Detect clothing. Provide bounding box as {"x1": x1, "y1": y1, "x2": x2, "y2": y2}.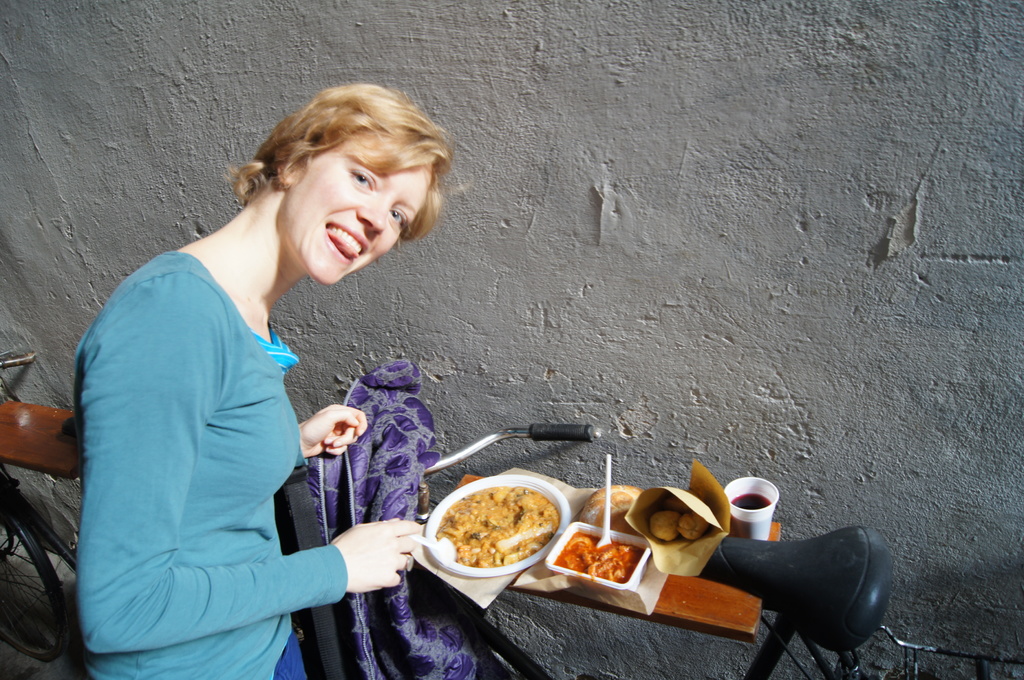
{"x1": 70, "y1": 166, "x2": 371, "y2": 668}.
